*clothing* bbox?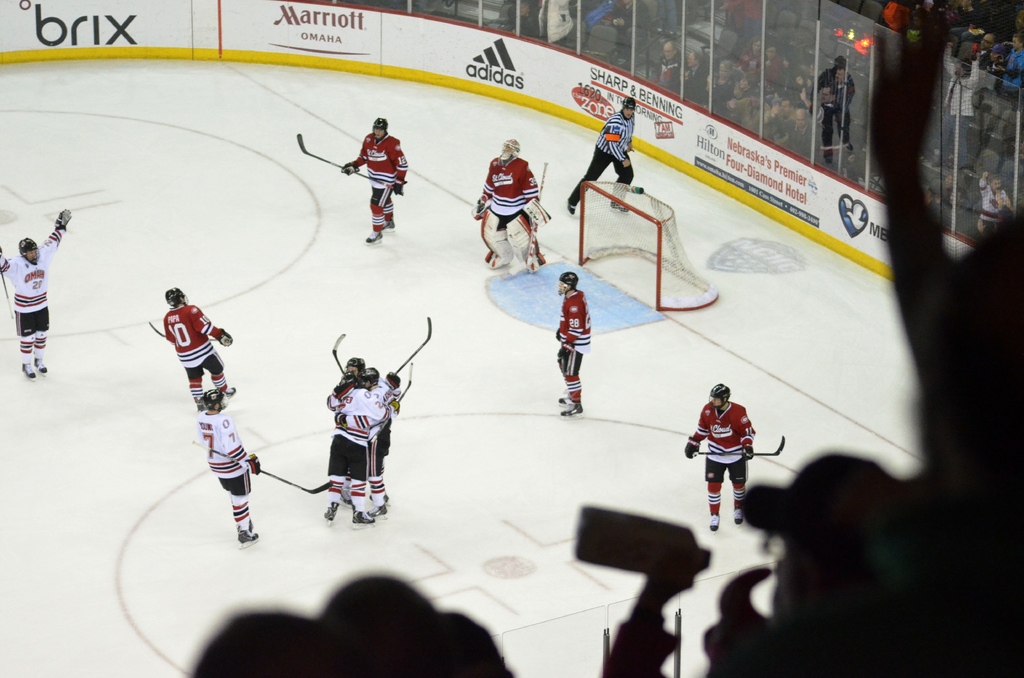
region(478, 158, 548, 267)
